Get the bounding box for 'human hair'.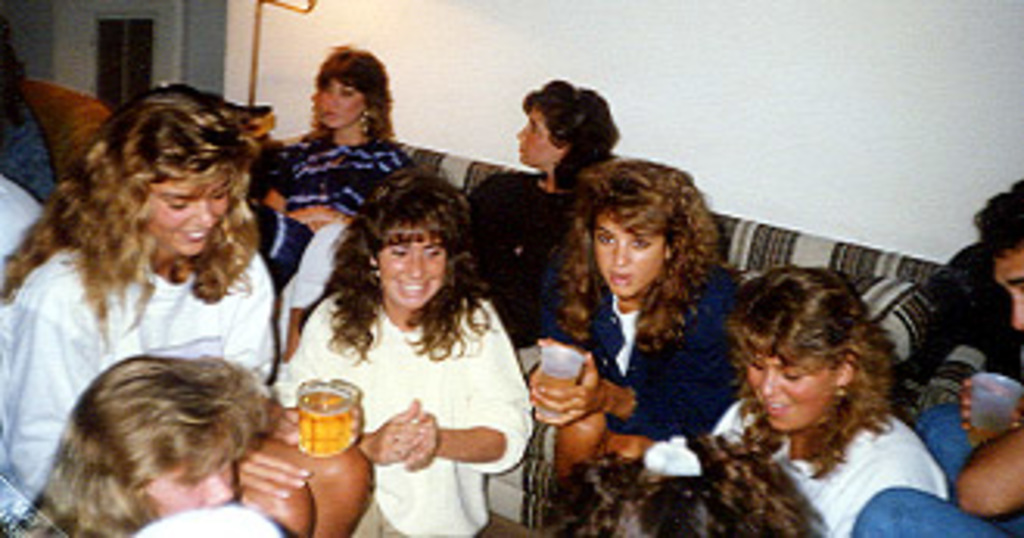
pyautogui.locateOnScreen(728, 267, 903, 476).
